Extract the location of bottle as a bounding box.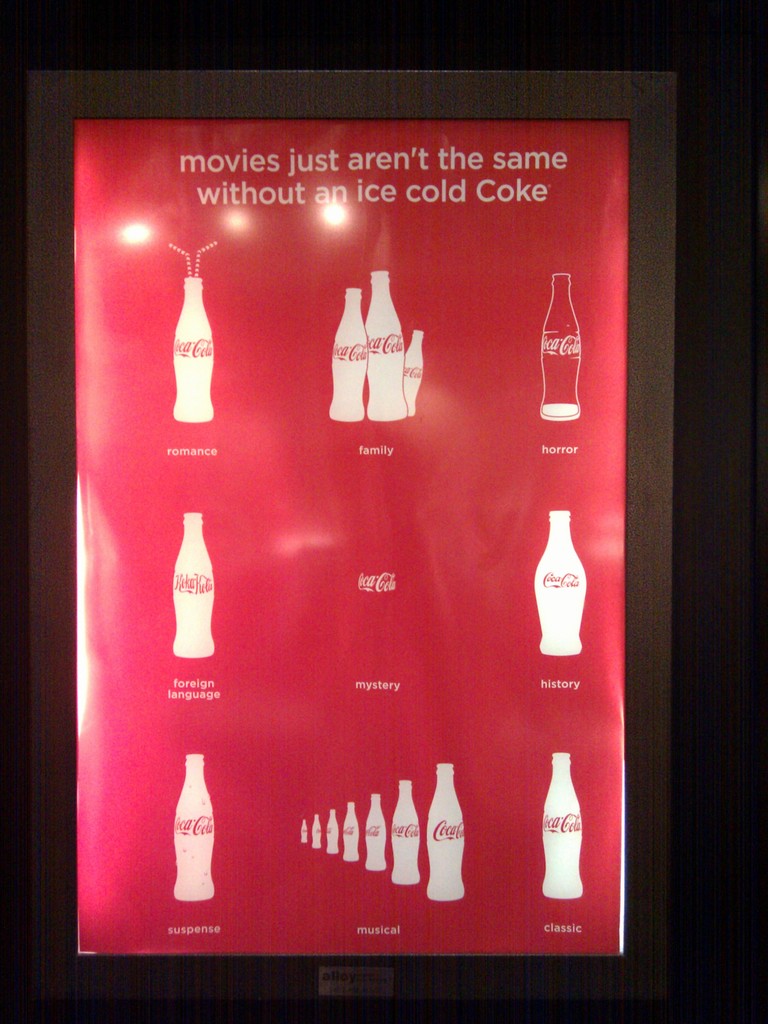
bbox(534, 509, 584, 659).
